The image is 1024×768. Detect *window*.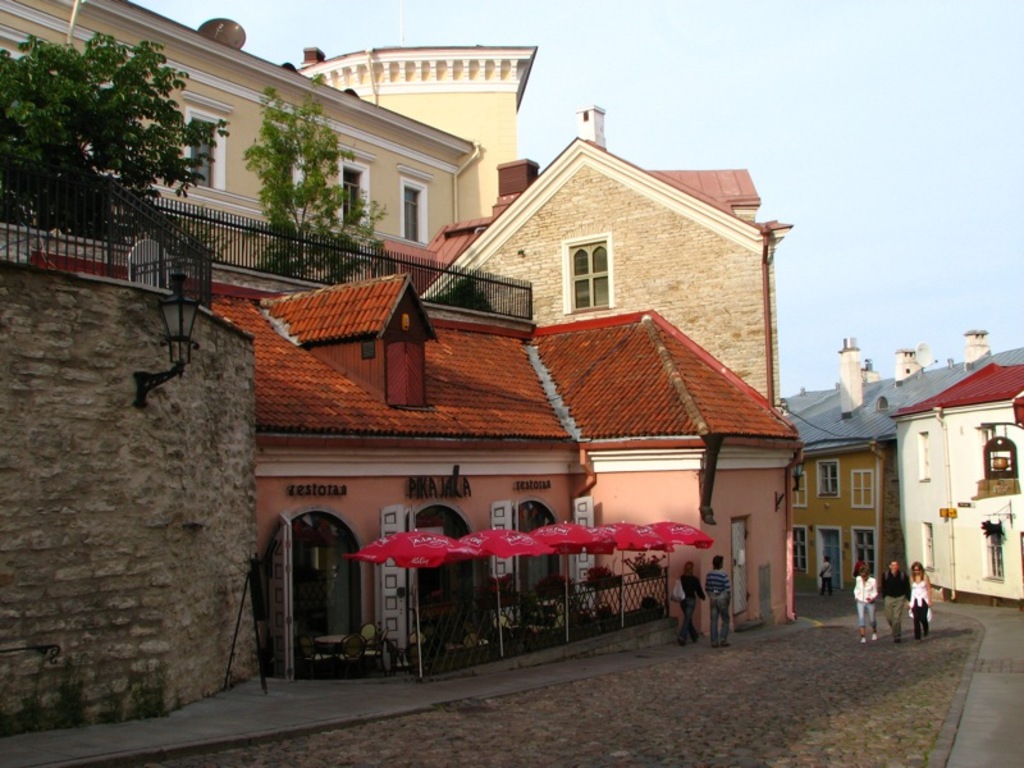
Detection: bbox=(399, 179, 426, 242).
